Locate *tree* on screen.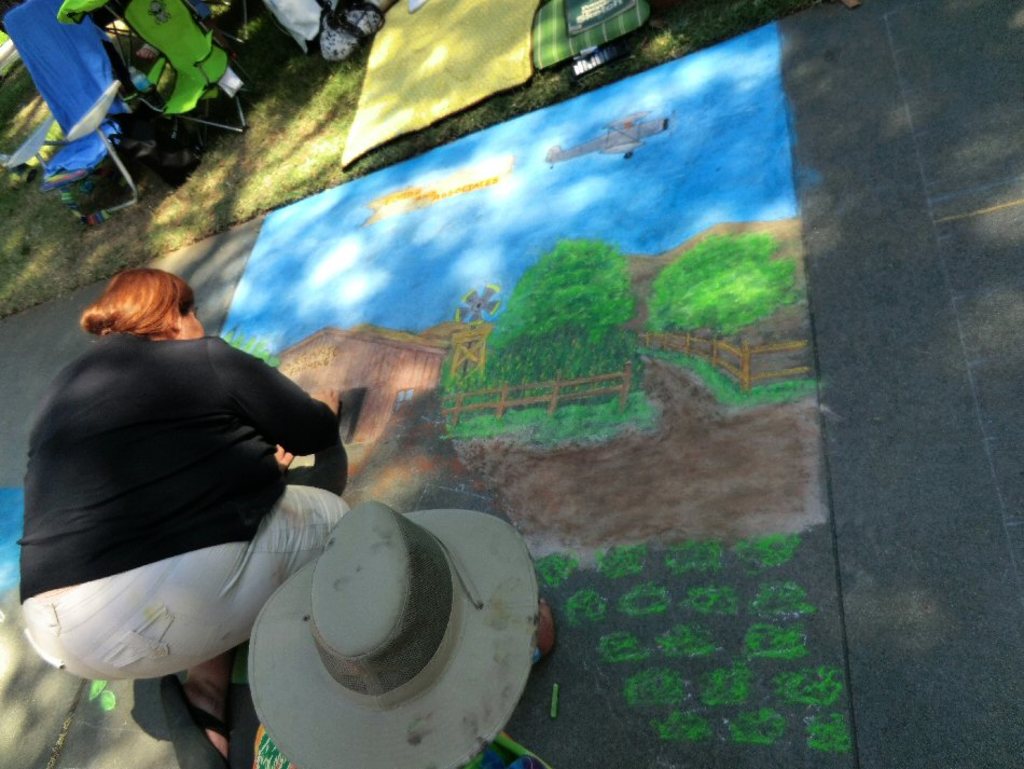
On screen at box=[640, 221, 801, 320].
